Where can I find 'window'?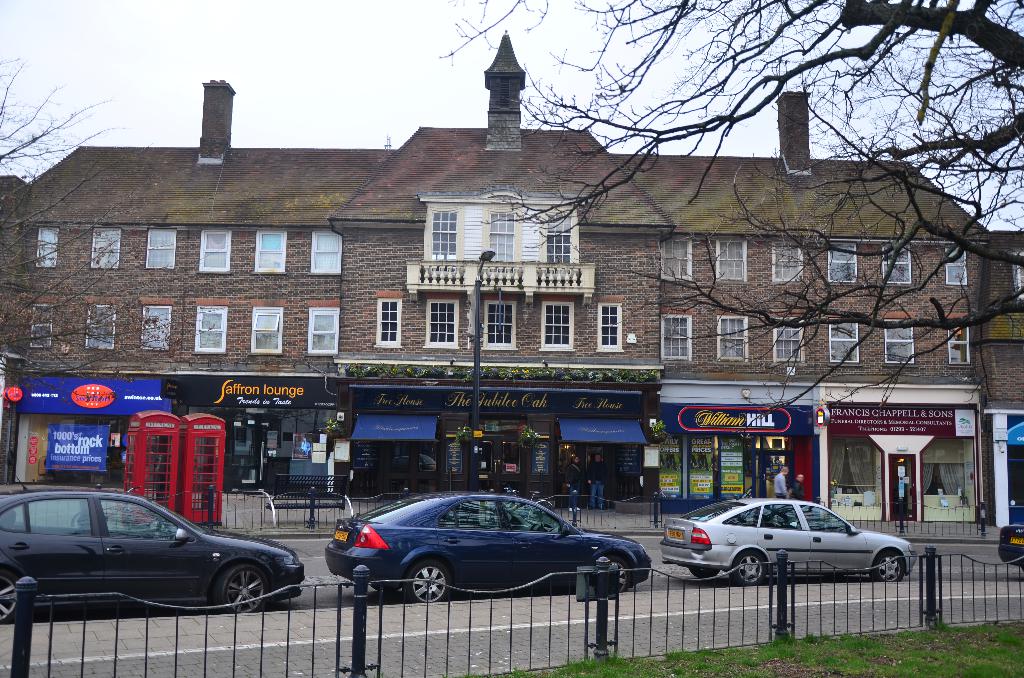
You can find it at bbox(660, 234, 701, 284).
